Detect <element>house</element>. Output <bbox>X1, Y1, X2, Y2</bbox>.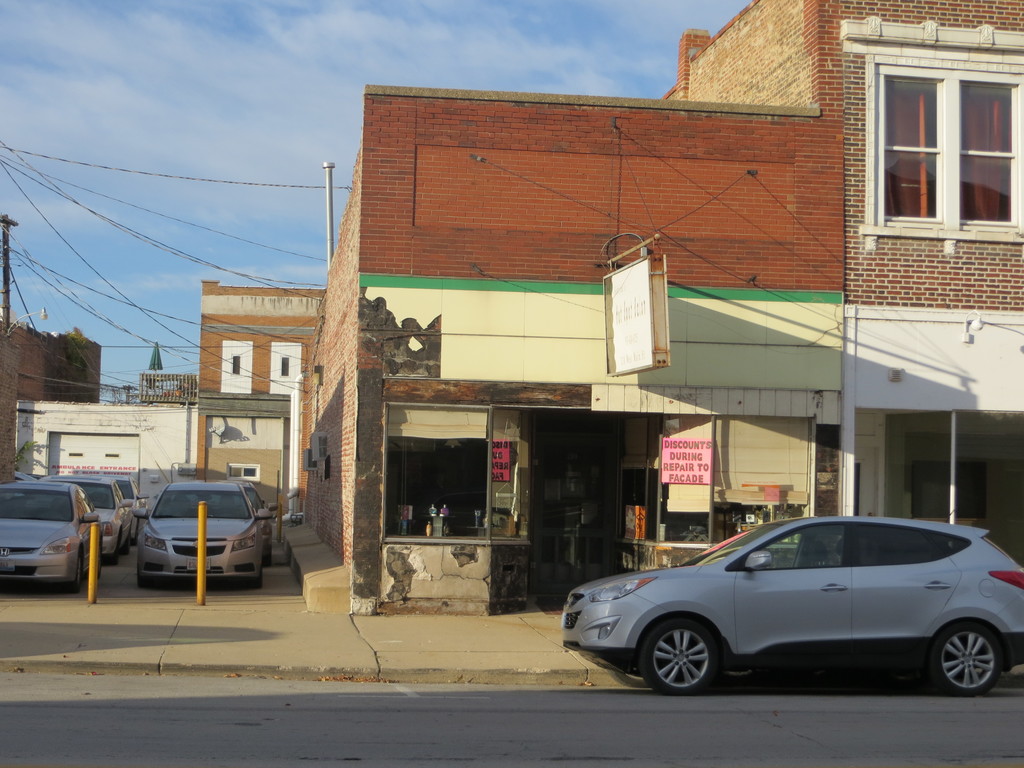
<bbox>275, 4, 1023, 556</bbox>.
